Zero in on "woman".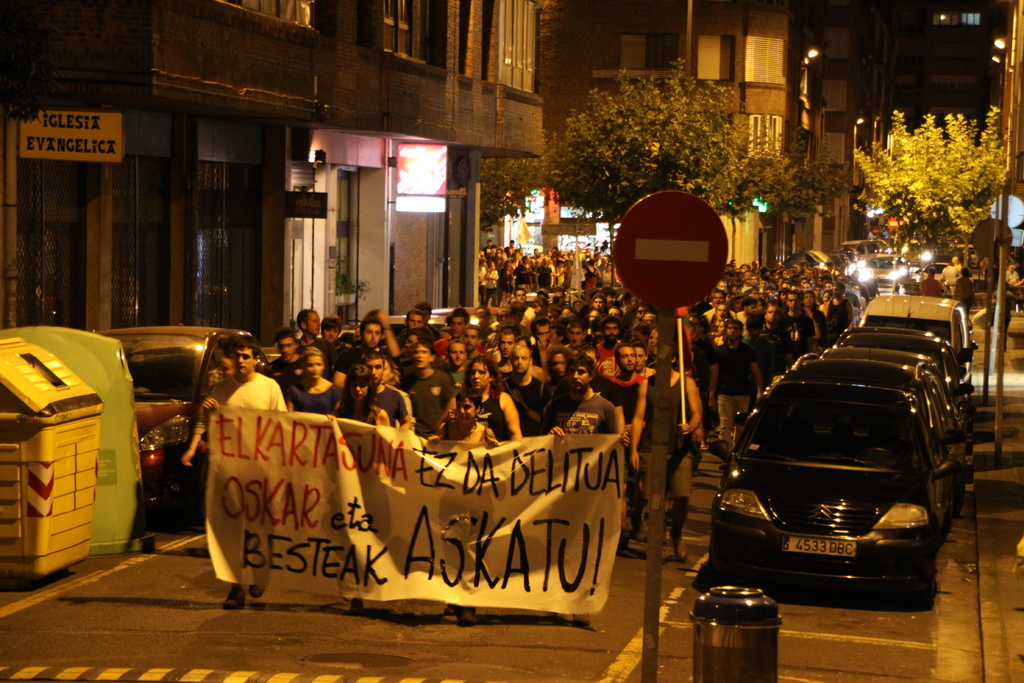
Zeroed in: left=284, top=347, right=339, bottom=411.
